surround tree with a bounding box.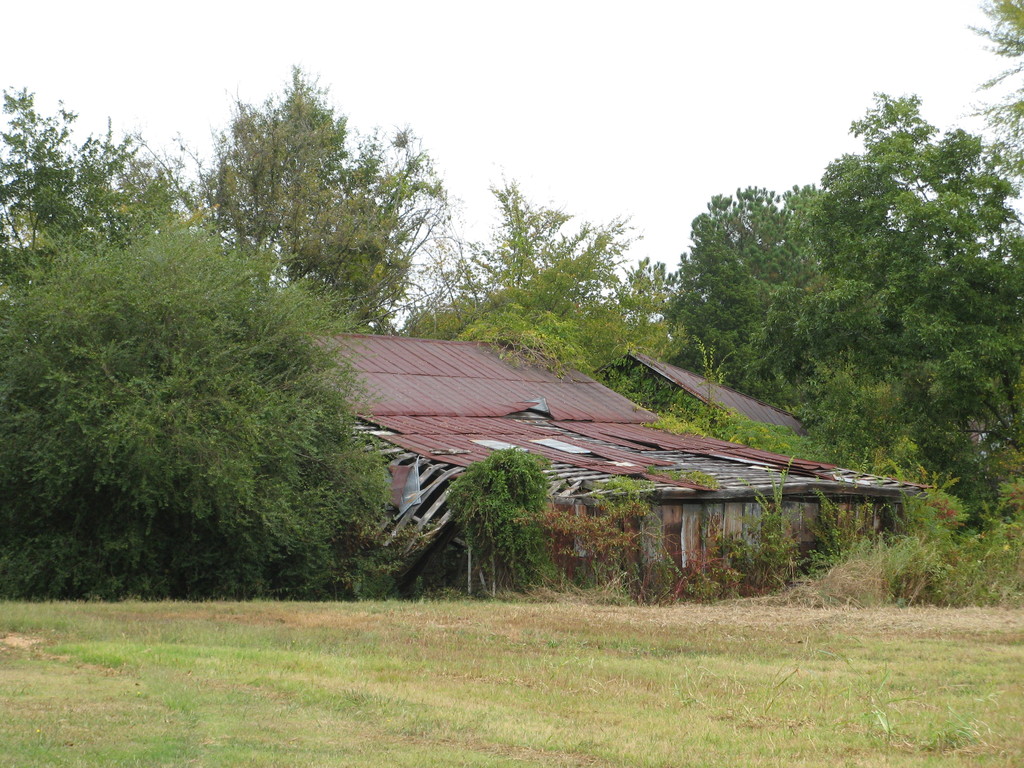
(657,86,1023,545).
